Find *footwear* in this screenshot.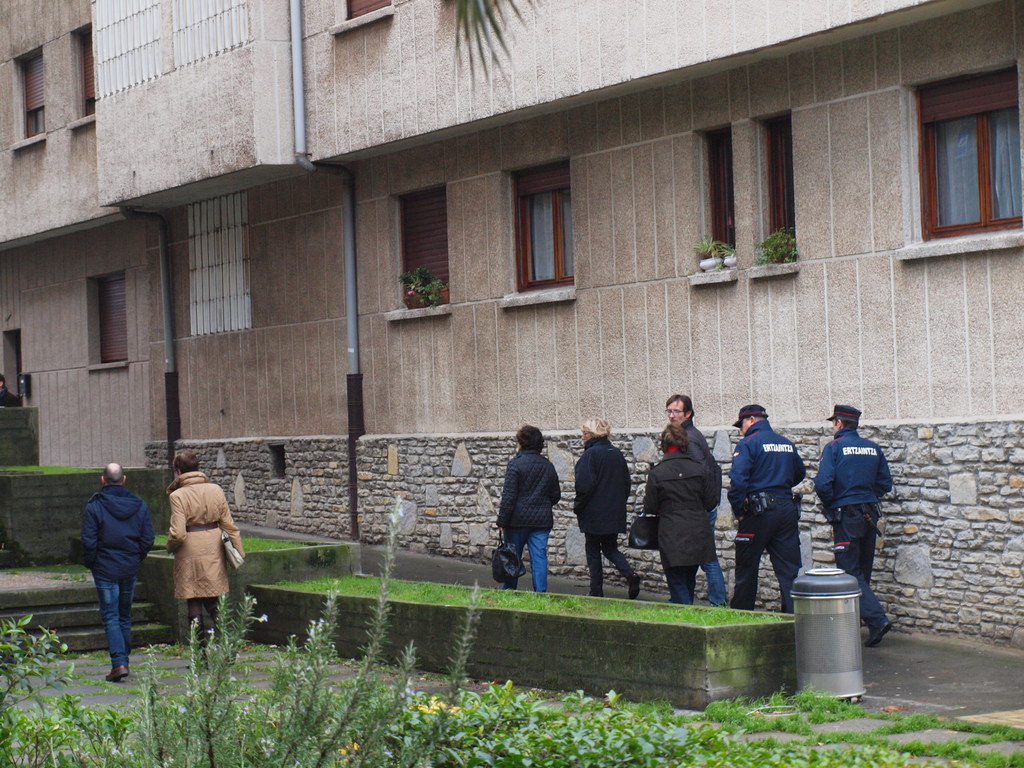
The bounding box for *footwear* is rect(867, 621, 894, 647).
